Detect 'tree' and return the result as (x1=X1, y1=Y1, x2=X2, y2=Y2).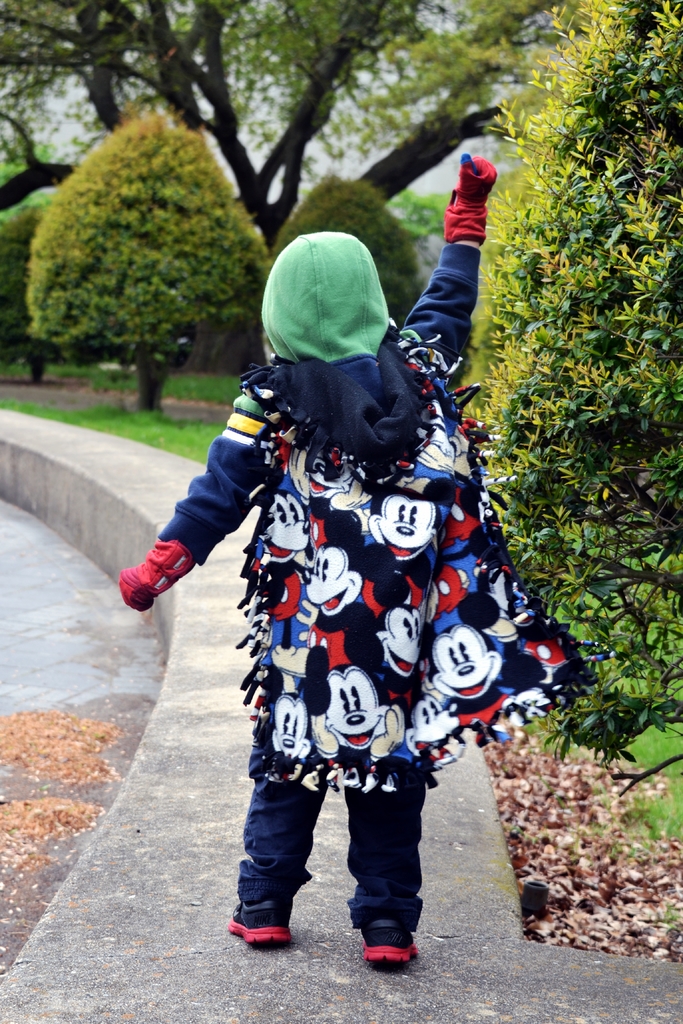
(x1=448, y1=0, x2=682, y2=844).
